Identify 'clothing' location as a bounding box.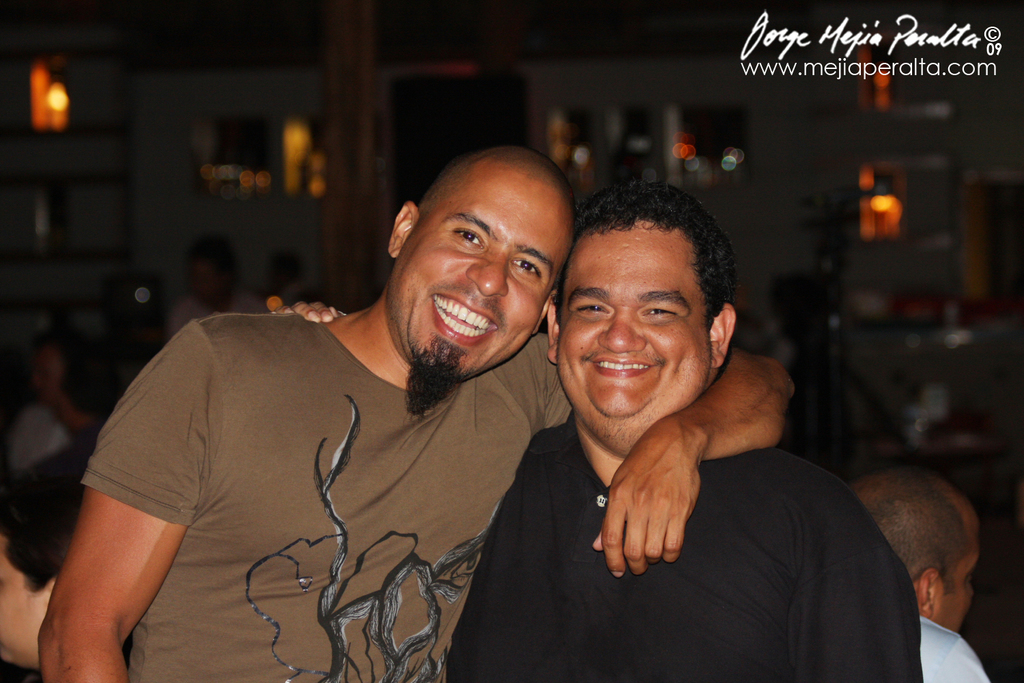
pyautogui.locateOnScreen(2, 410, 70, 483).
